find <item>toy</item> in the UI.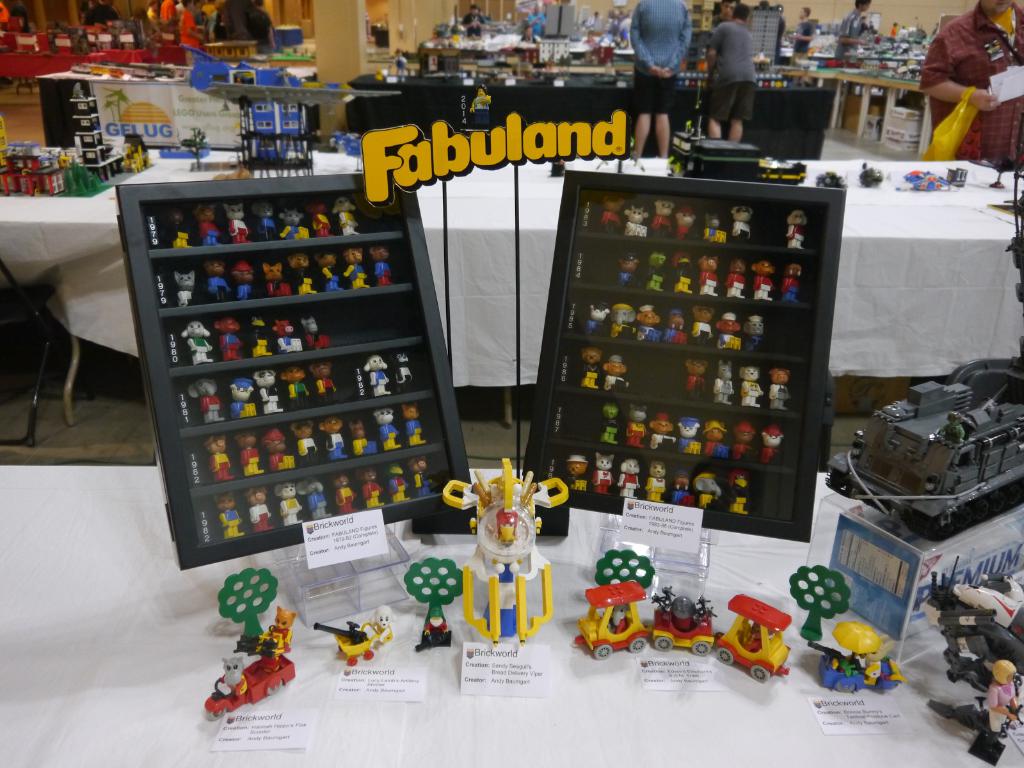
UI element at 728 467 748 514.
